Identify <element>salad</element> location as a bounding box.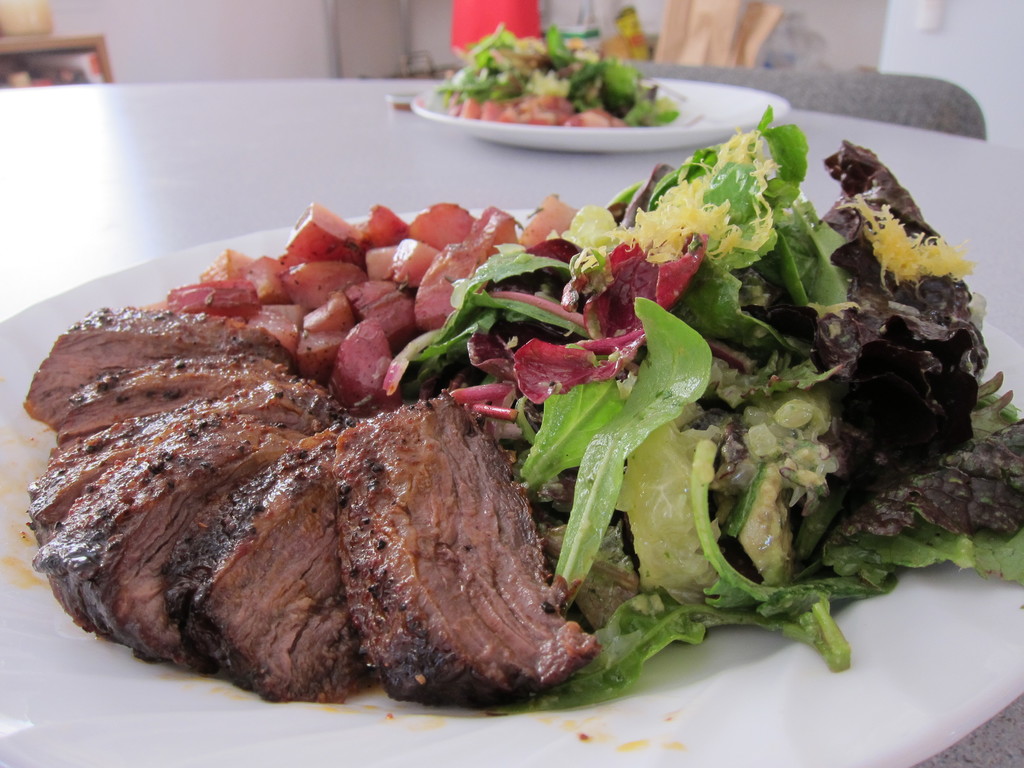
<box>424,19,697,149</box>.
